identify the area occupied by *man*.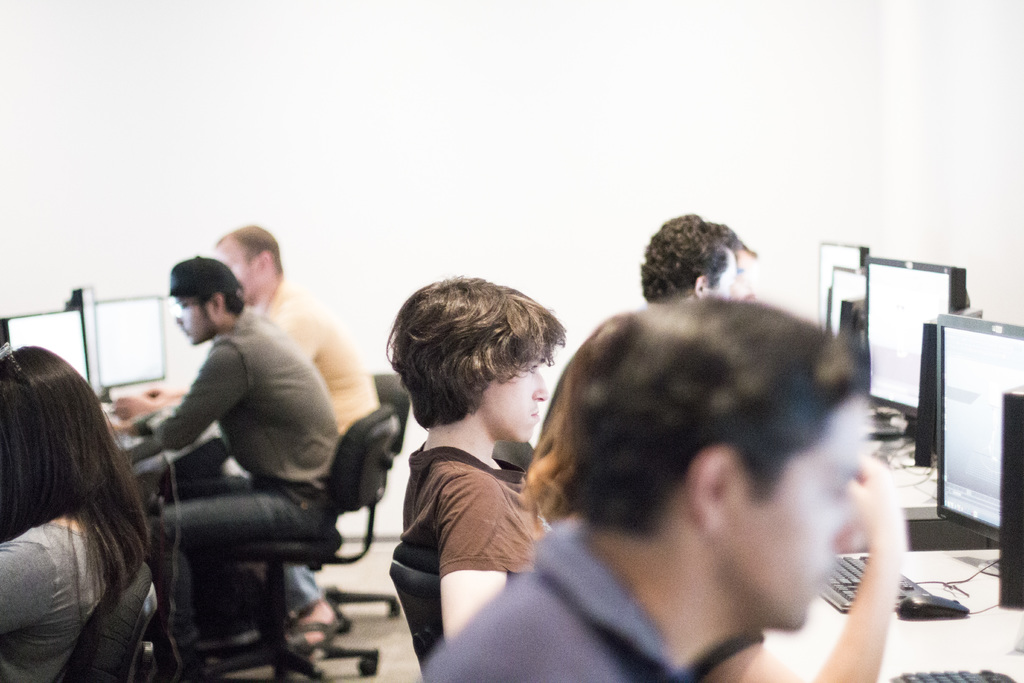
Area: 119 251 341 682.
